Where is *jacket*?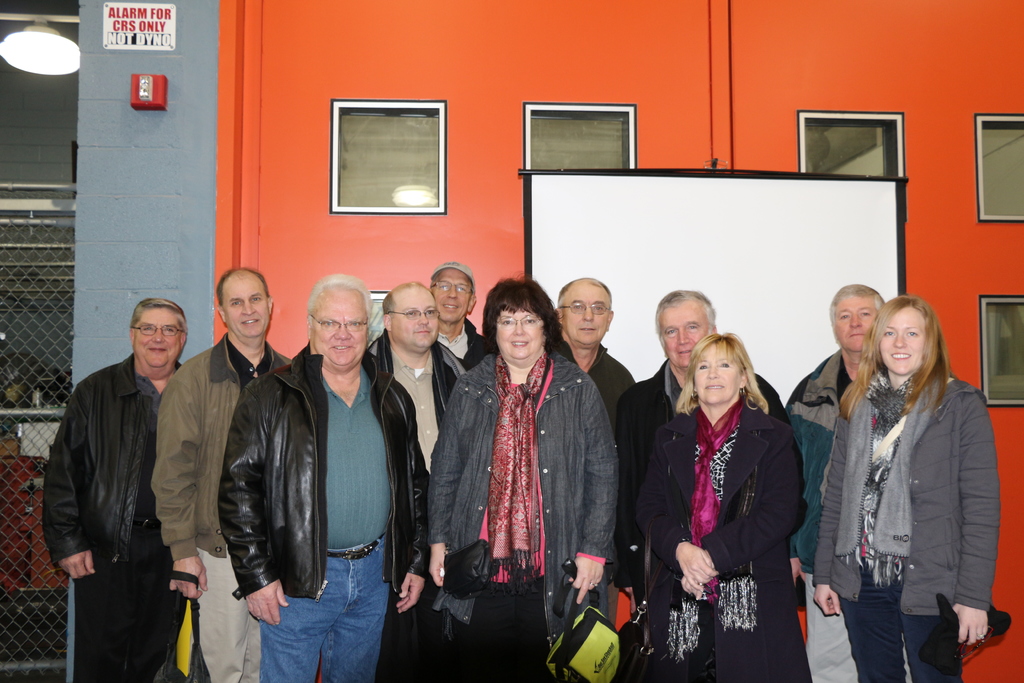
bbox=(460, 317, 488, 366).
